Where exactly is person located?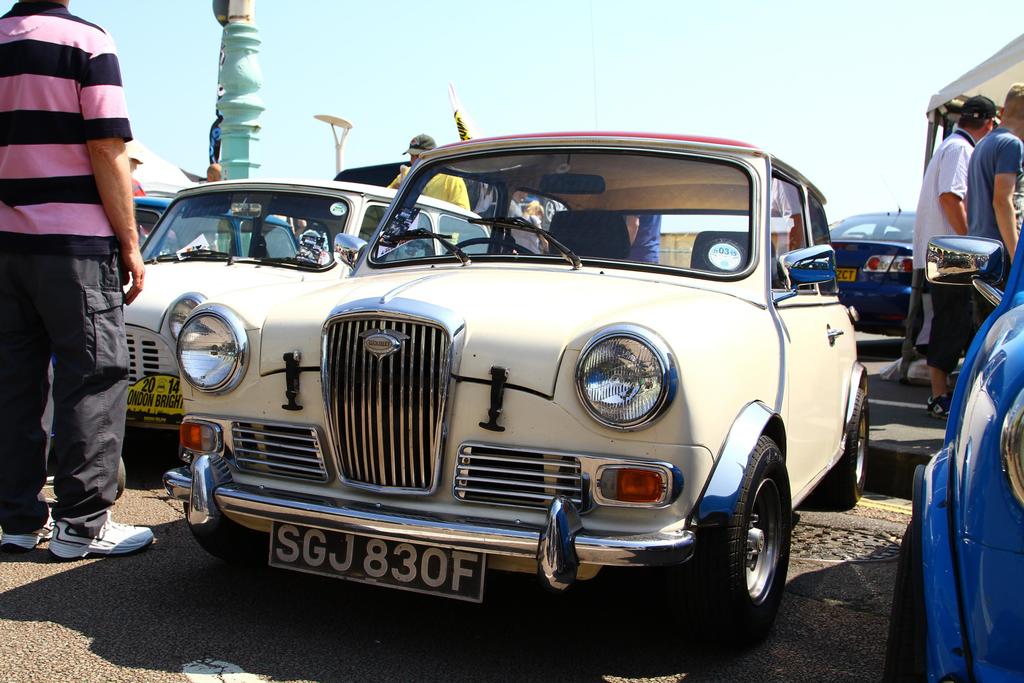
Its bounding box is pyautogui.locateOnScreen(961, 81, 1023, 332).
